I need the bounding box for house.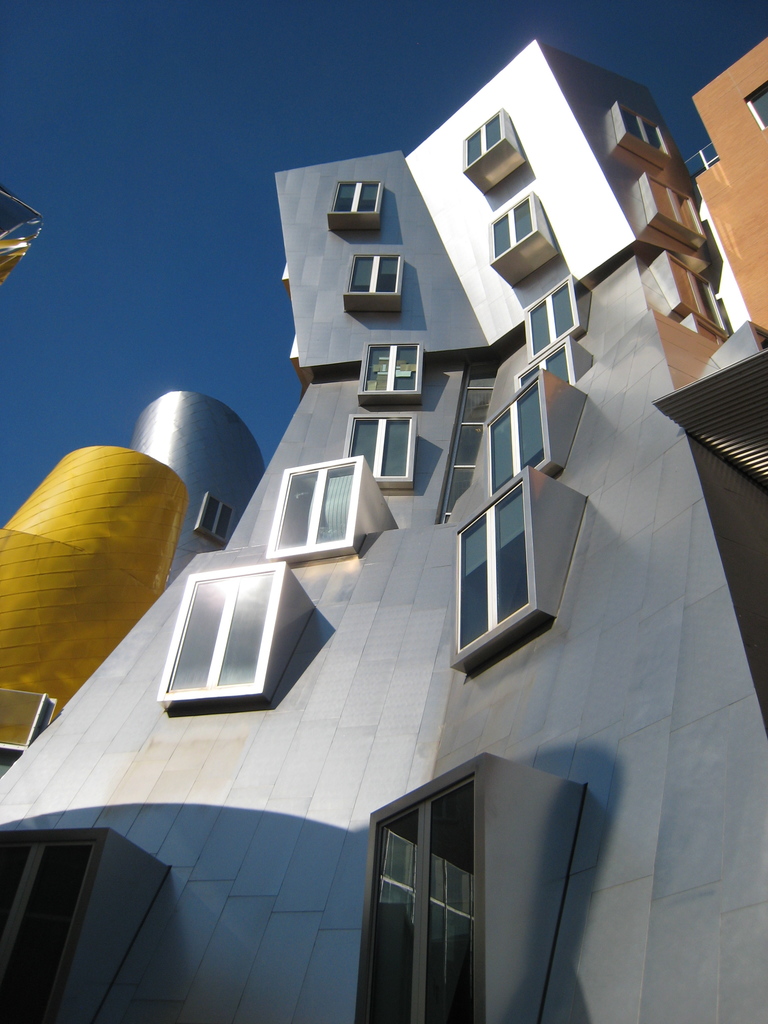
Here it is: (x1=6, y1=38, x2=758, y2=1012).
